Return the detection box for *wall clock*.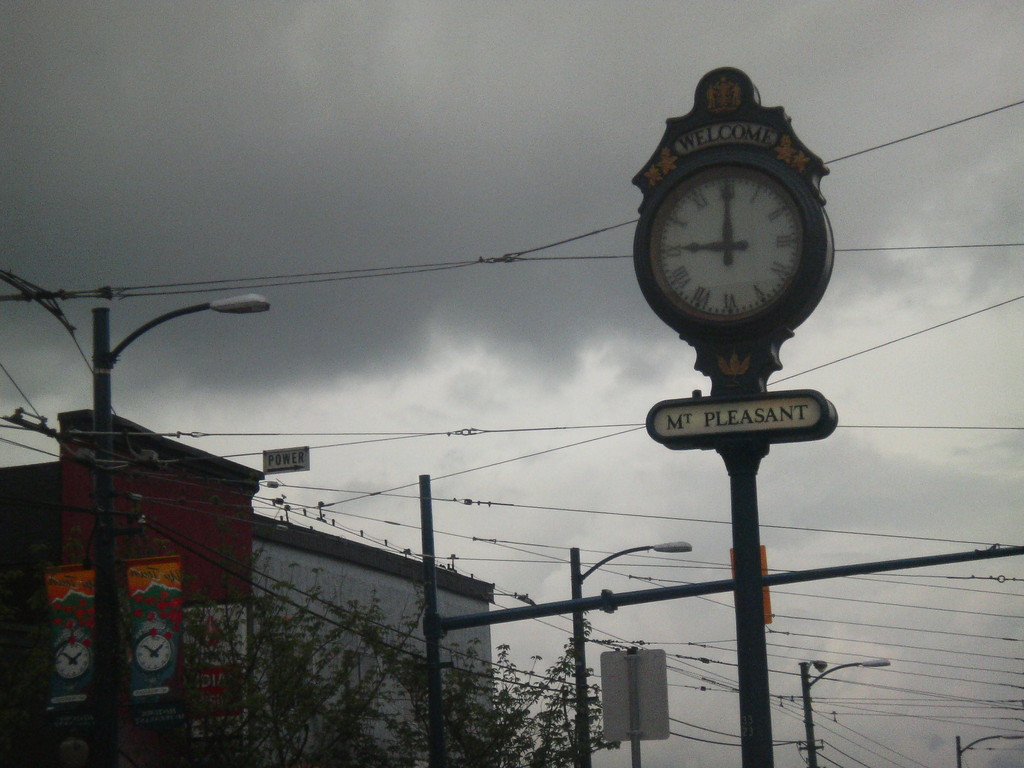
<box>54,643,91,684</box>.
